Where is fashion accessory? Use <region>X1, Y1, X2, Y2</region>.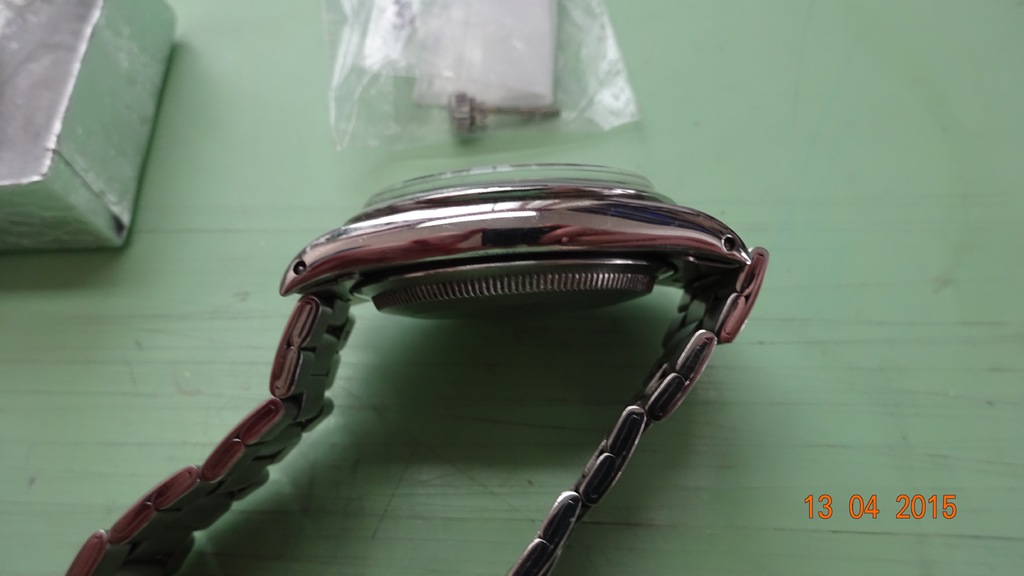
<region>65, 159, 774, 575</region>.
